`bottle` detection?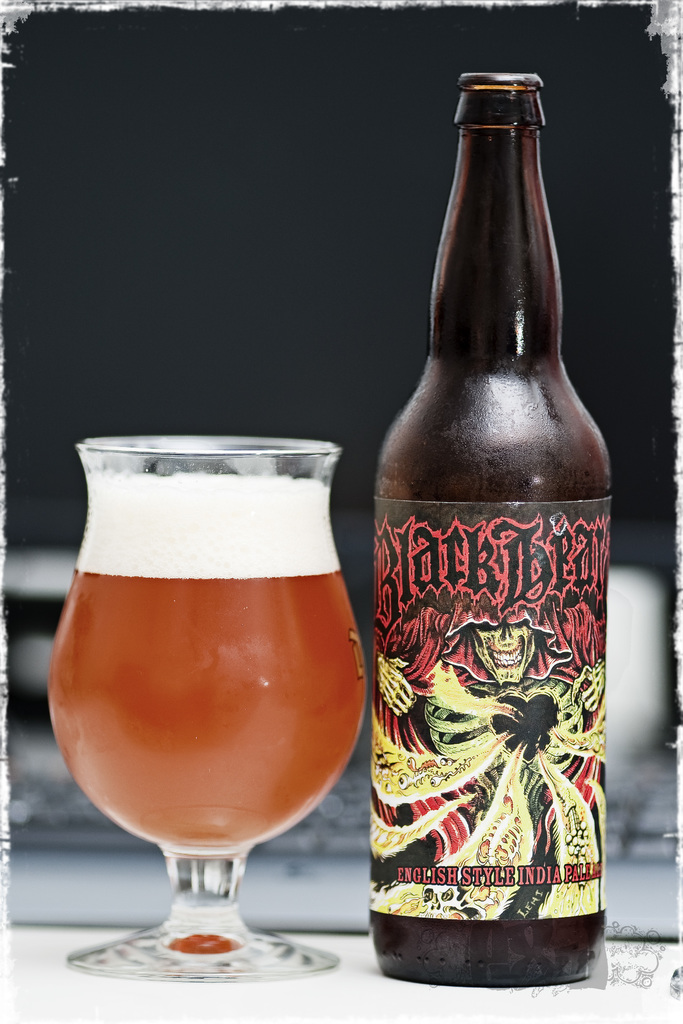
368 50 613 1010
